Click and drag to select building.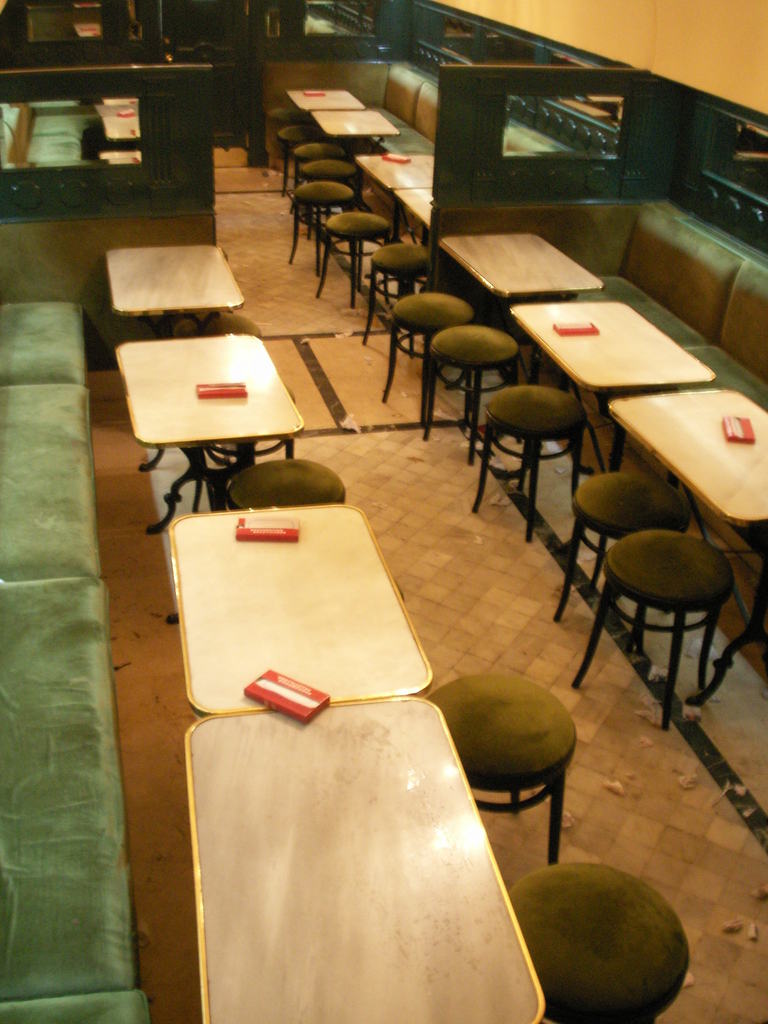
Selection: 1,0,767,1021.
